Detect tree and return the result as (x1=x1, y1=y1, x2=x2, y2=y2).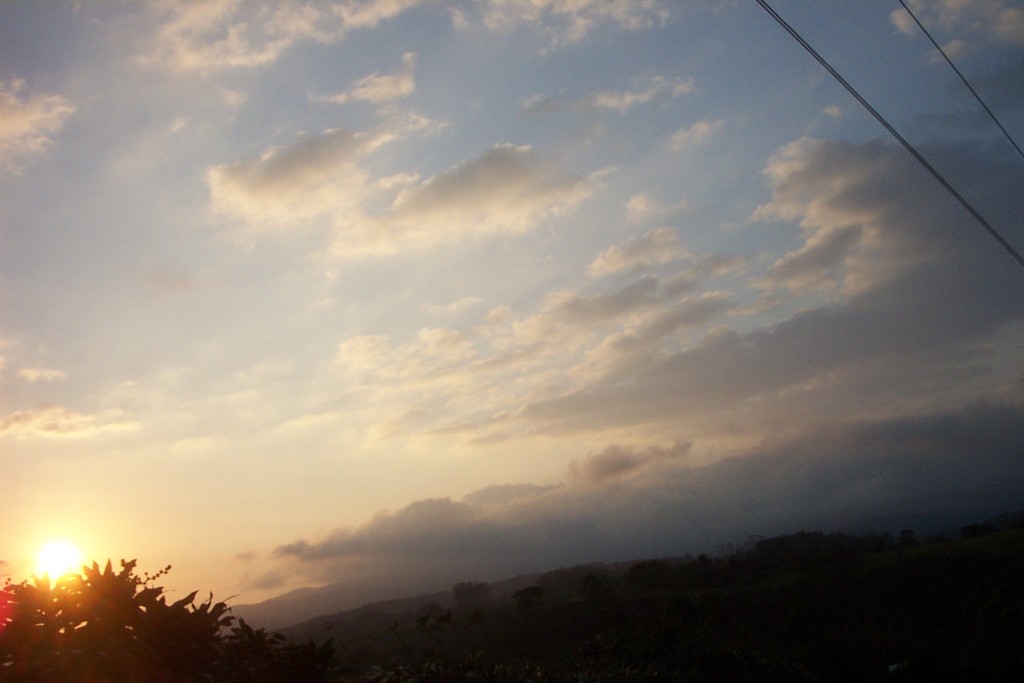
(x1=612, y1=561, x2=685, y2=615).
